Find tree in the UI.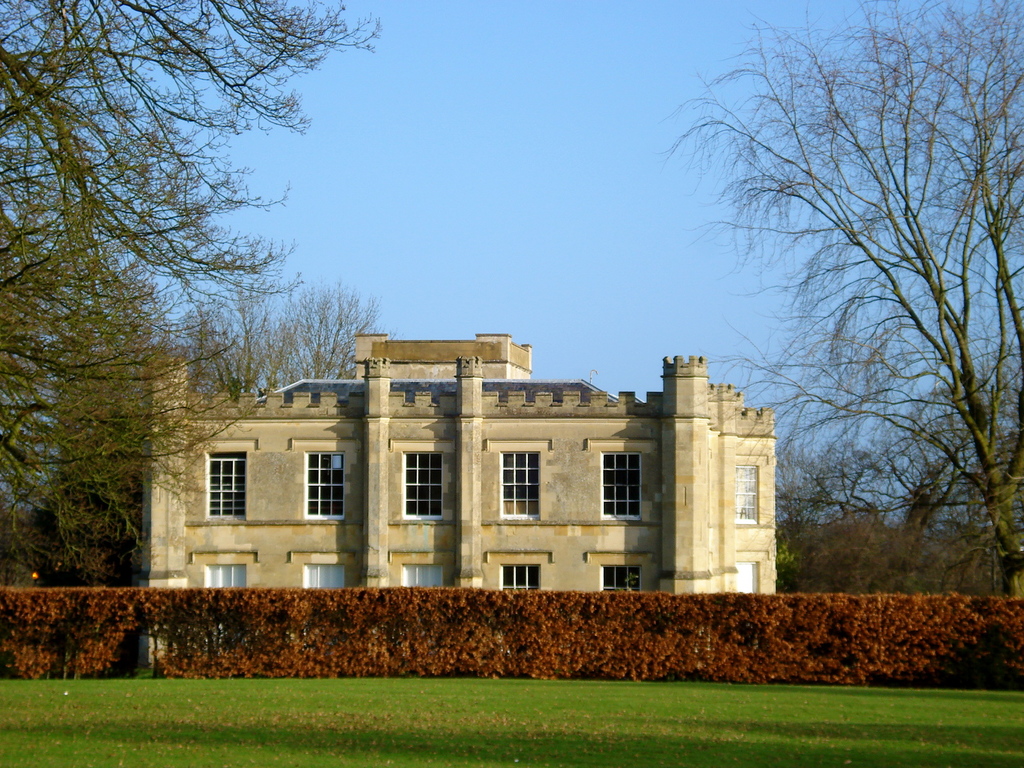
UI element at box=[692, 28, 1004, 607].
